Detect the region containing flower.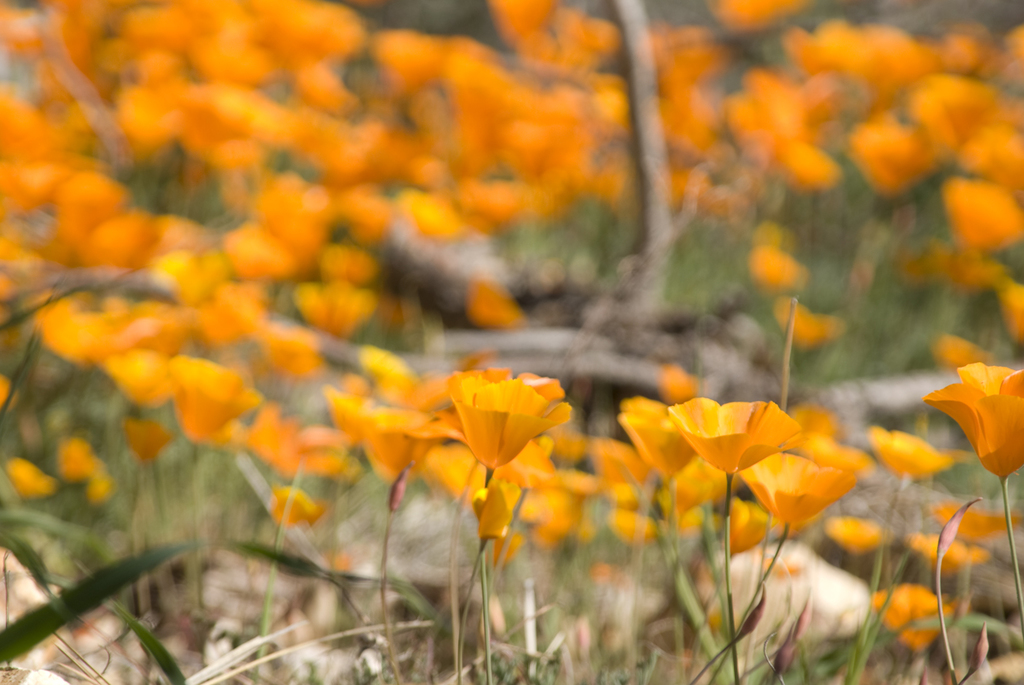
<bbox>662, 398, 802, 480</bbox>.
